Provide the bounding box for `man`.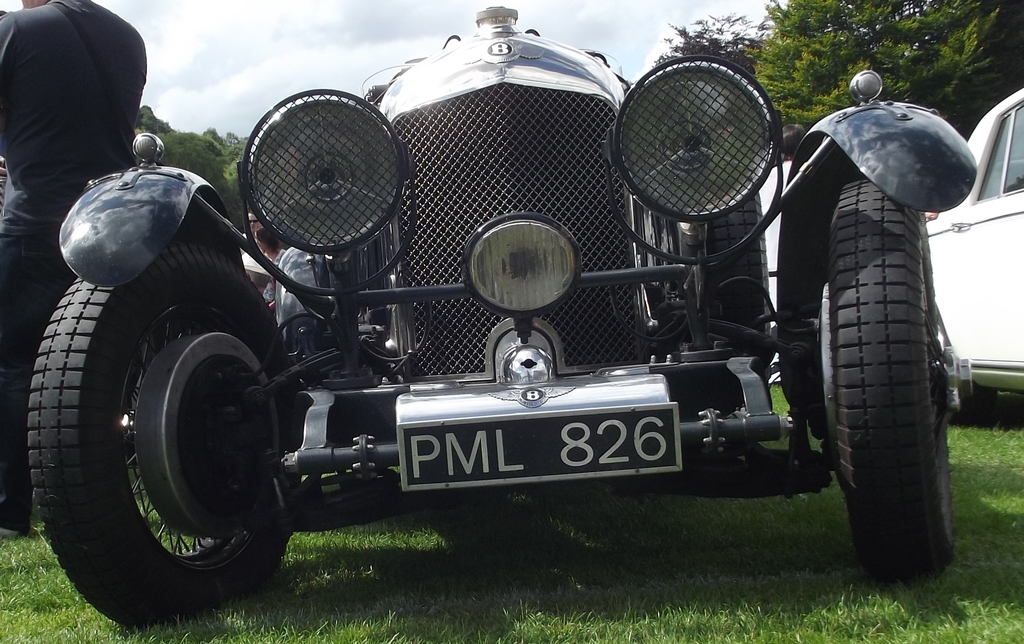
box(0, 0, 146, 540).
